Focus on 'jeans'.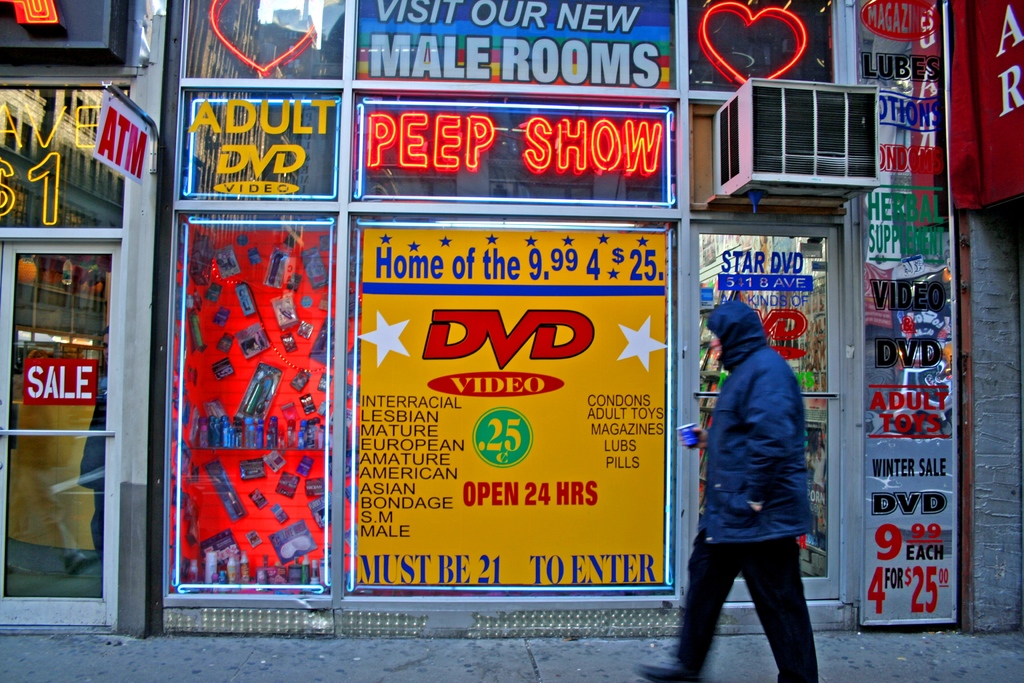
Focused at {"left": 684, "top": 541, "right": 835, "bottom": 675}.
